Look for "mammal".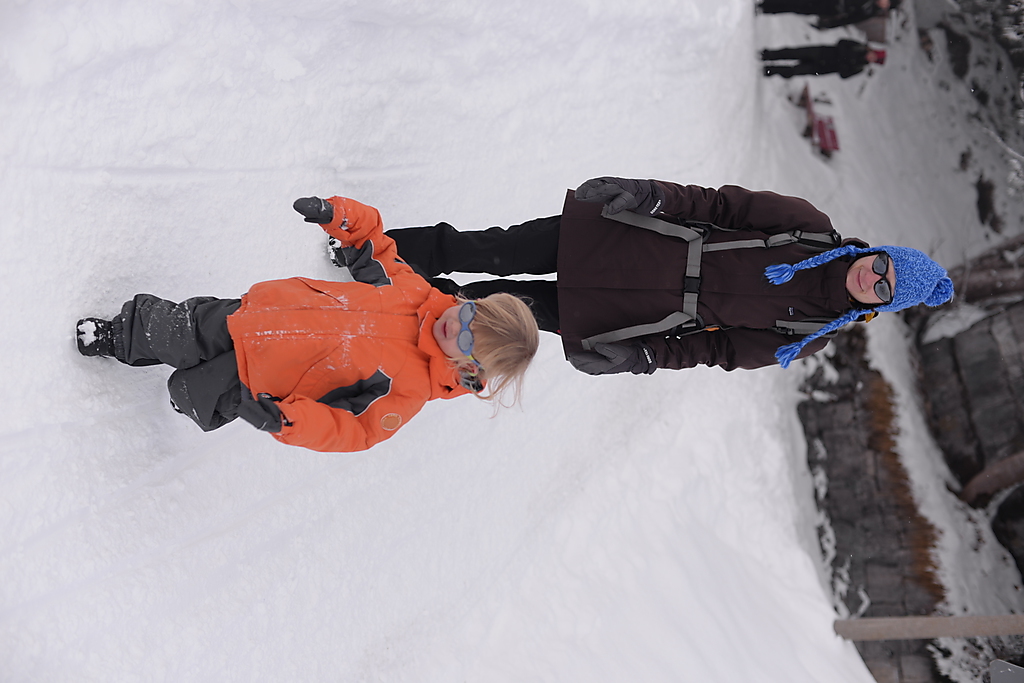
Found: [left=757, top=0, right=898, bottom=37].
